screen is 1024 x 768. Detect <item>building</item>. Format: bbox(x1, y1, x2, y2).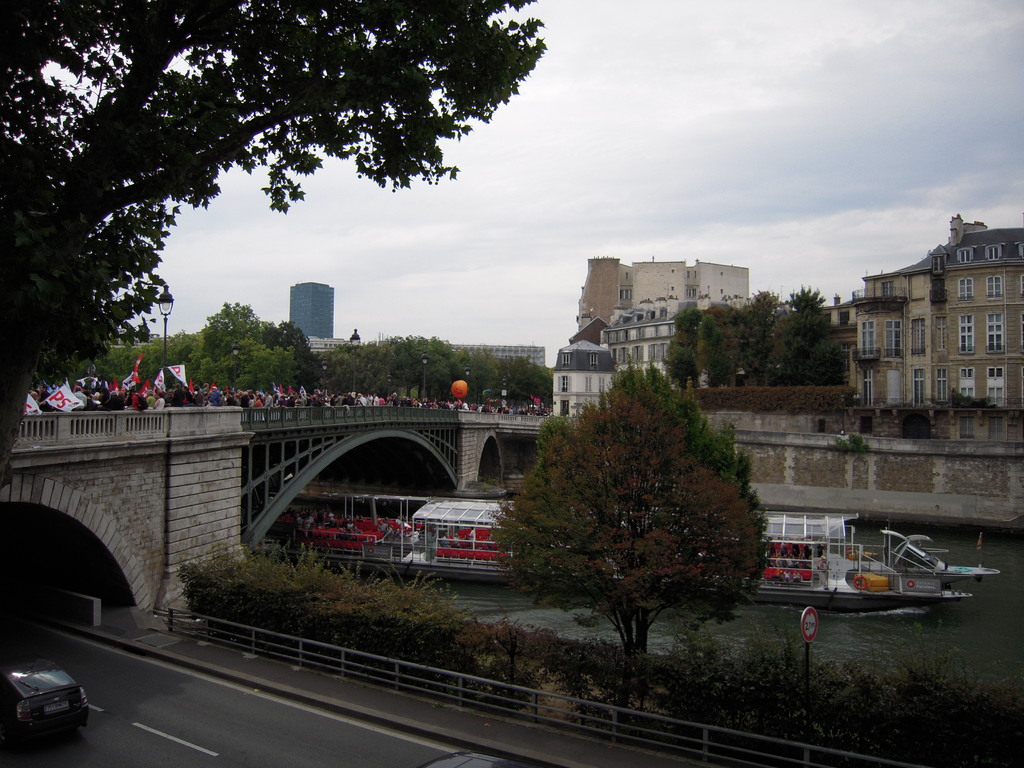
bbox(822, 209, 1023, 419).
